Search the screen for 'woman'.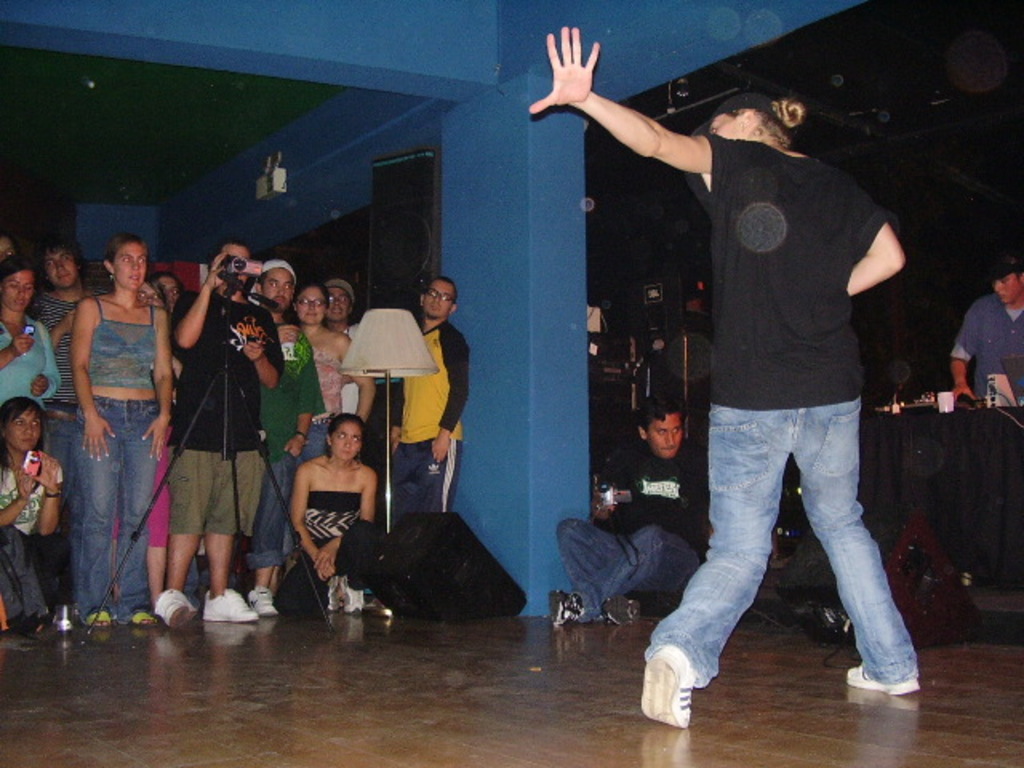
Found at <box>0,397,59,629</box>.
